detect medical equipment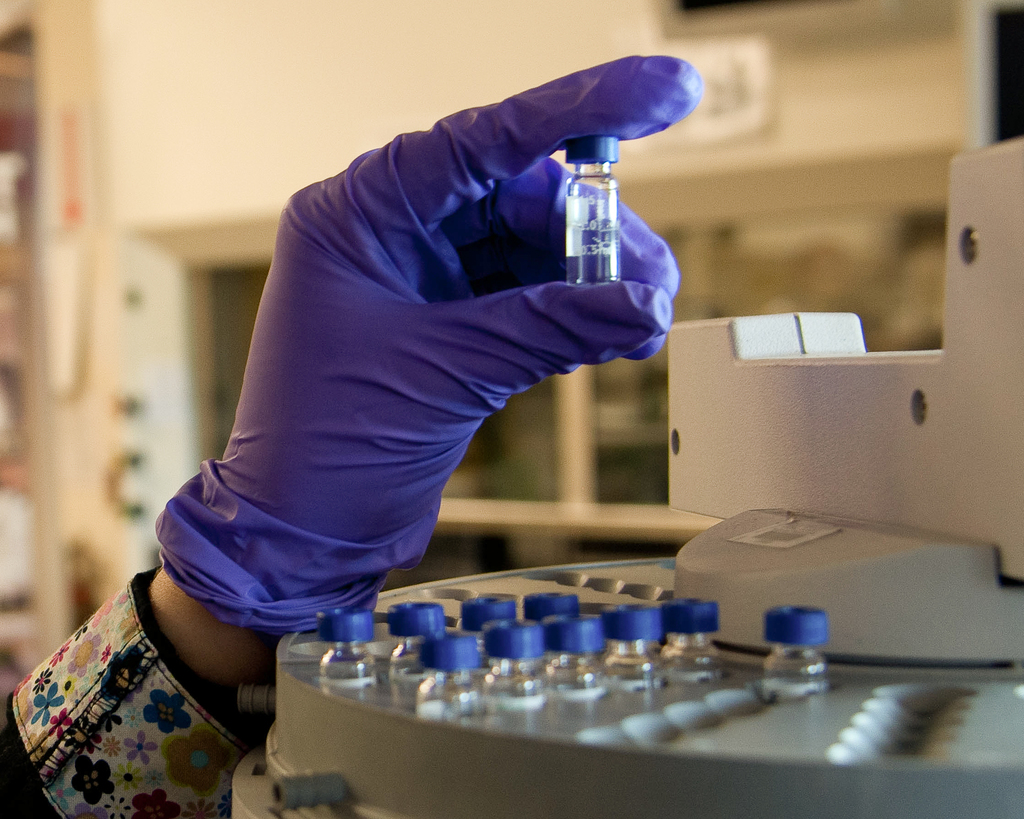
pyautogui.locateOnScreen(568, 137, 620, 281)
